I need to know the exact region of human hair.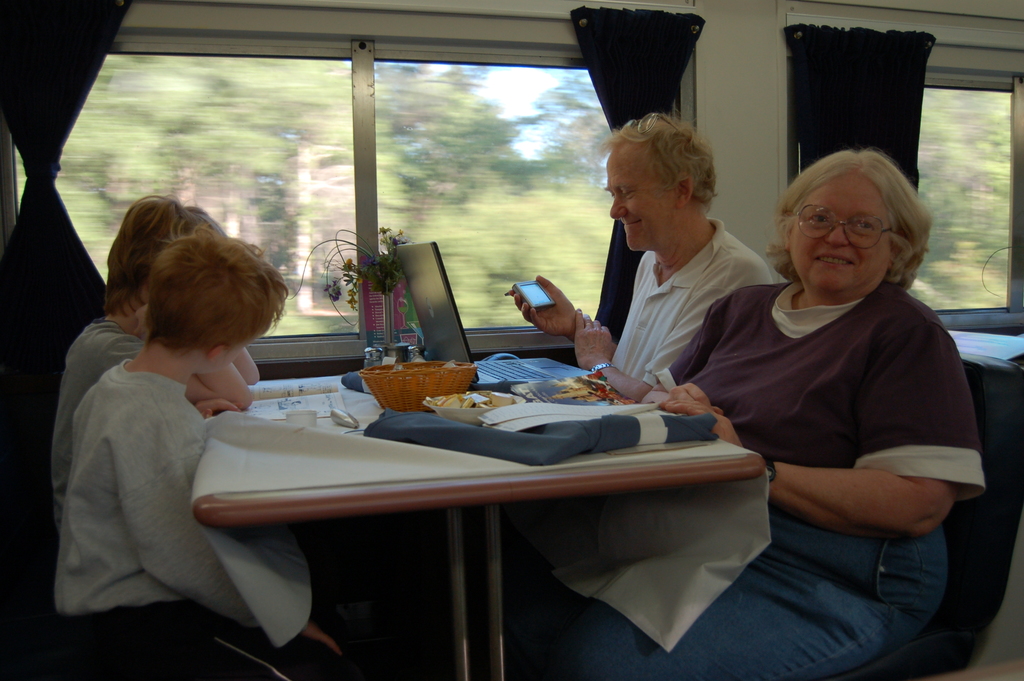
Region: 135:219:295:358.
